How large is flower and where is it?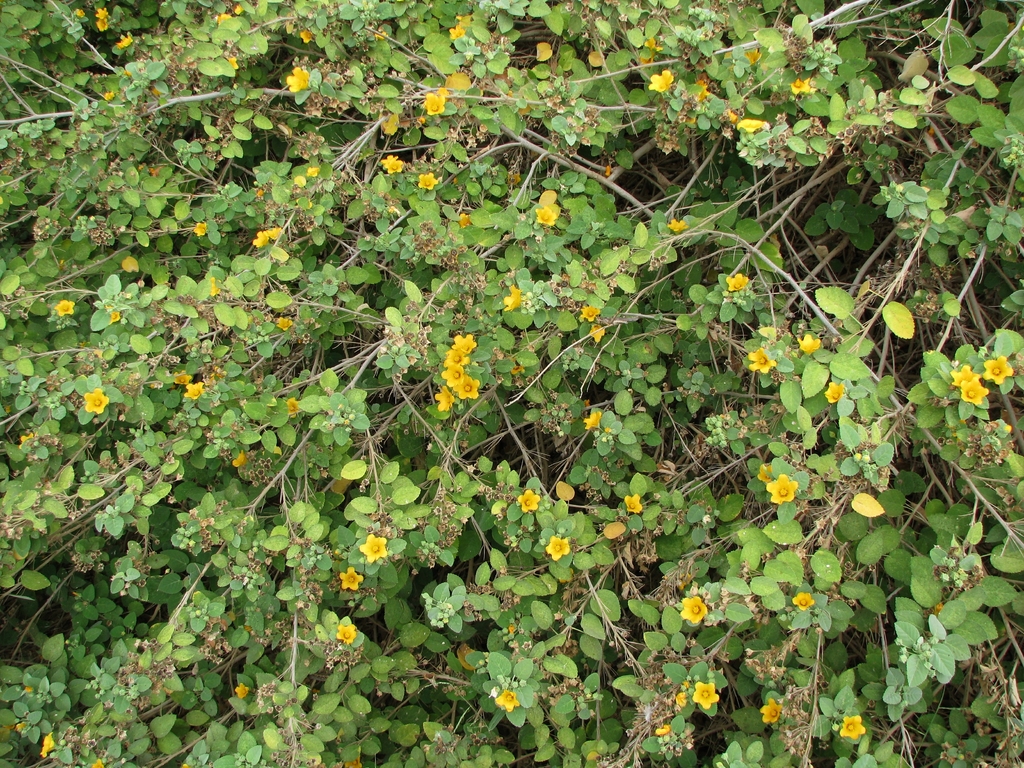
Bounding box: locate(456, 376, 479, 401).
